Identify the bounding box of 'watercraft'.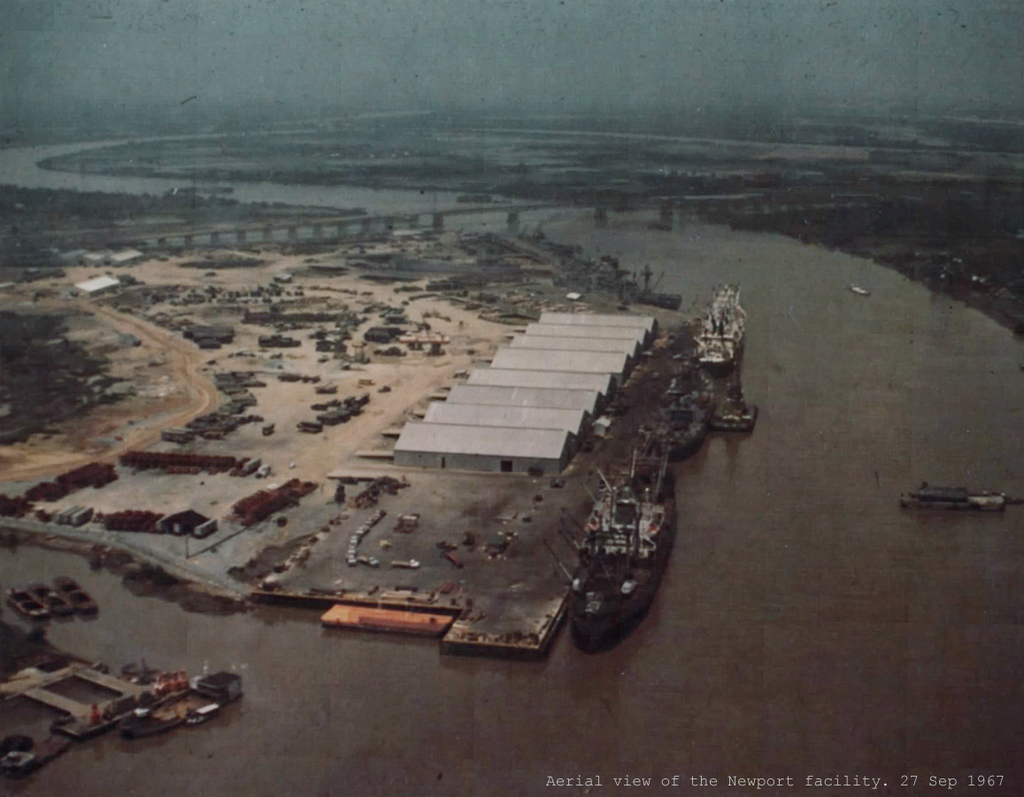
rect(689, 286, 750, 376).
